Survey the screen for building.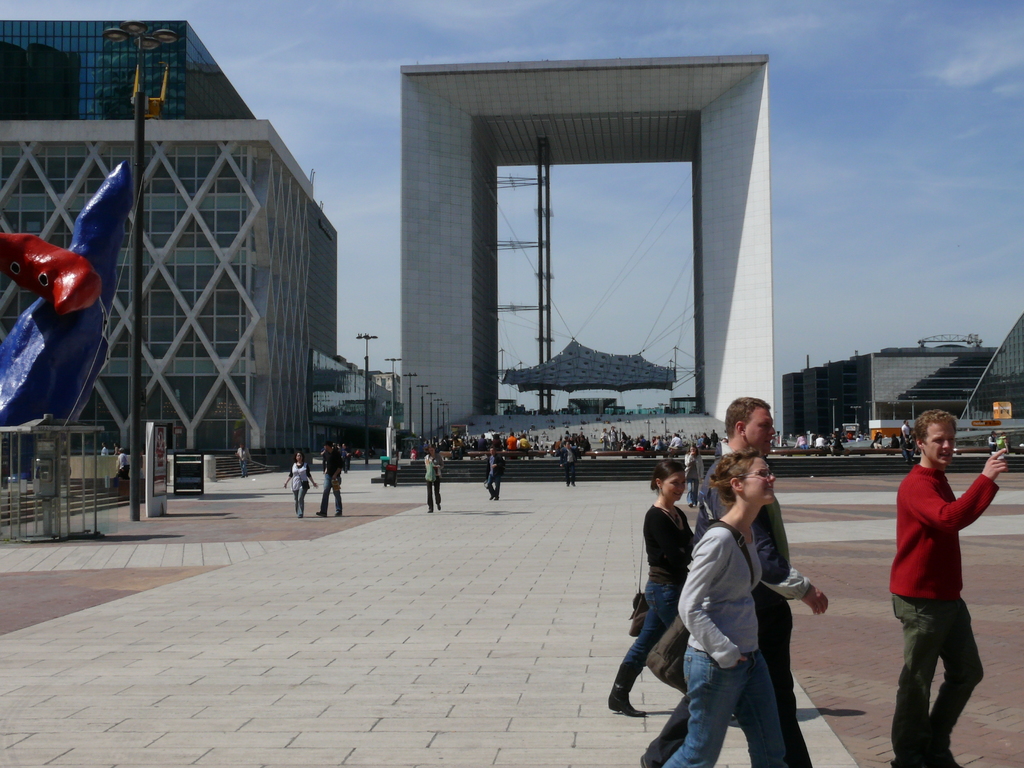
Survey found: {"x1": 397, "y1": 54, "x2": 781, "y2": 447}.
